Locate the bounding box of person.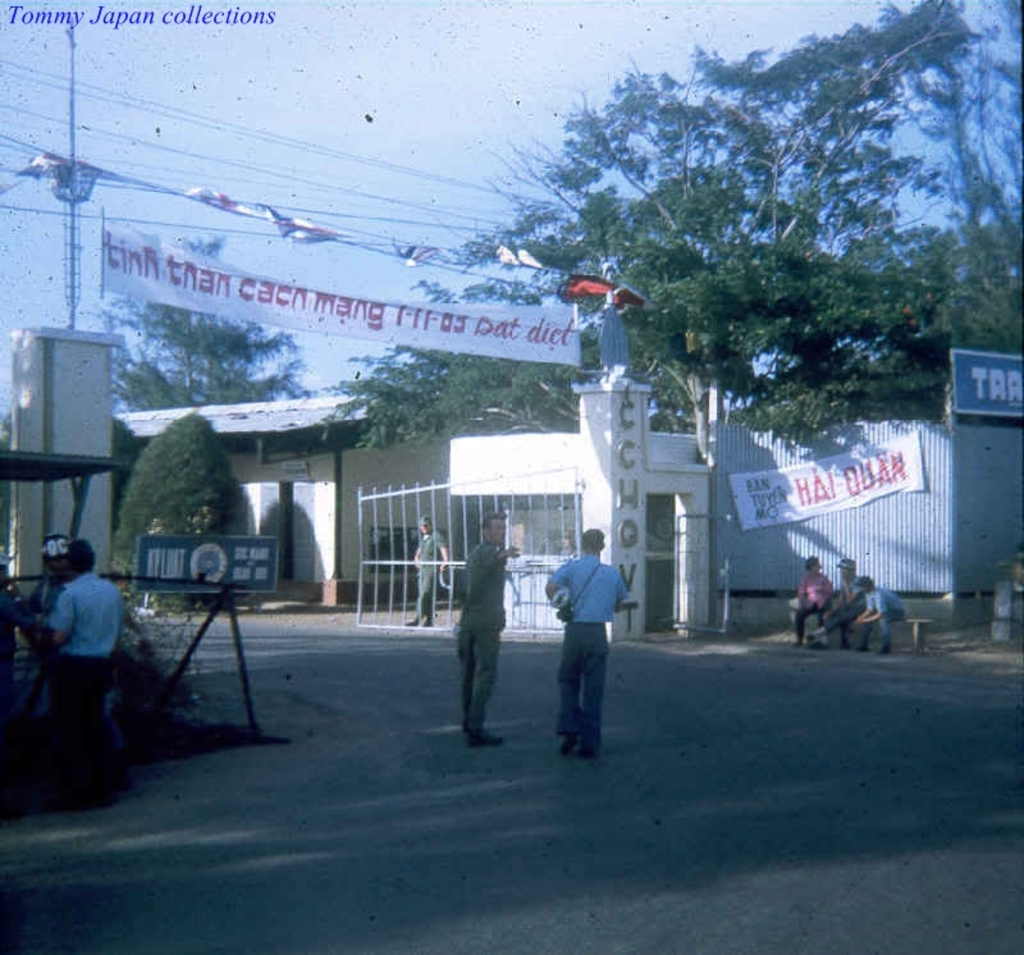
Bounding box: [left=45, top=539, right=125, bottom=817].
